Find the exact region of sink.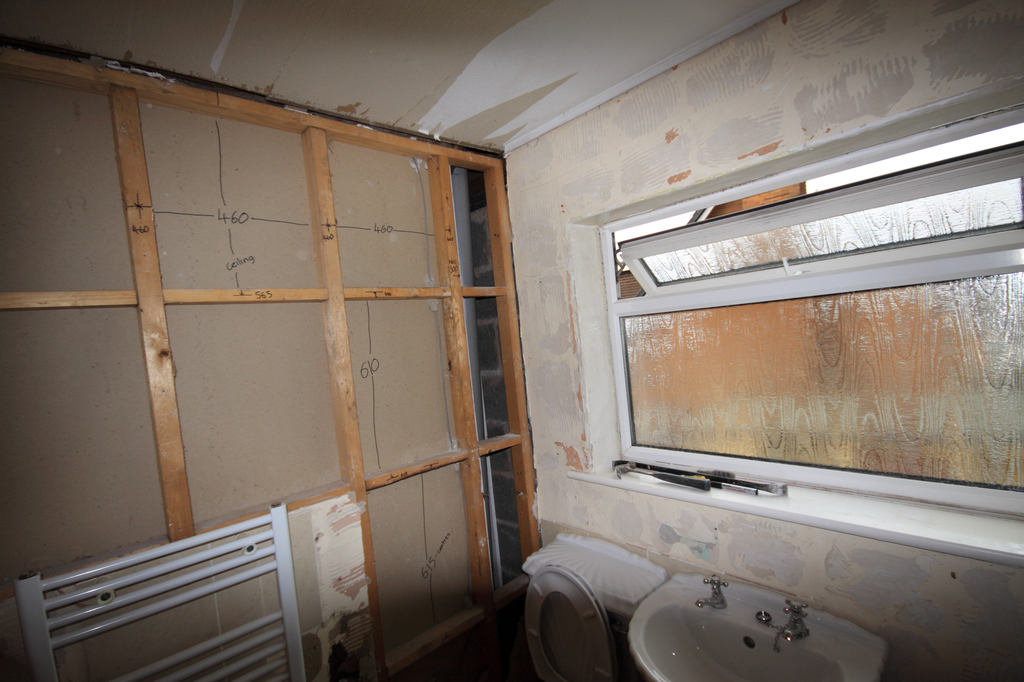
Exact region: bbox=(622, 564, 865, 681).
